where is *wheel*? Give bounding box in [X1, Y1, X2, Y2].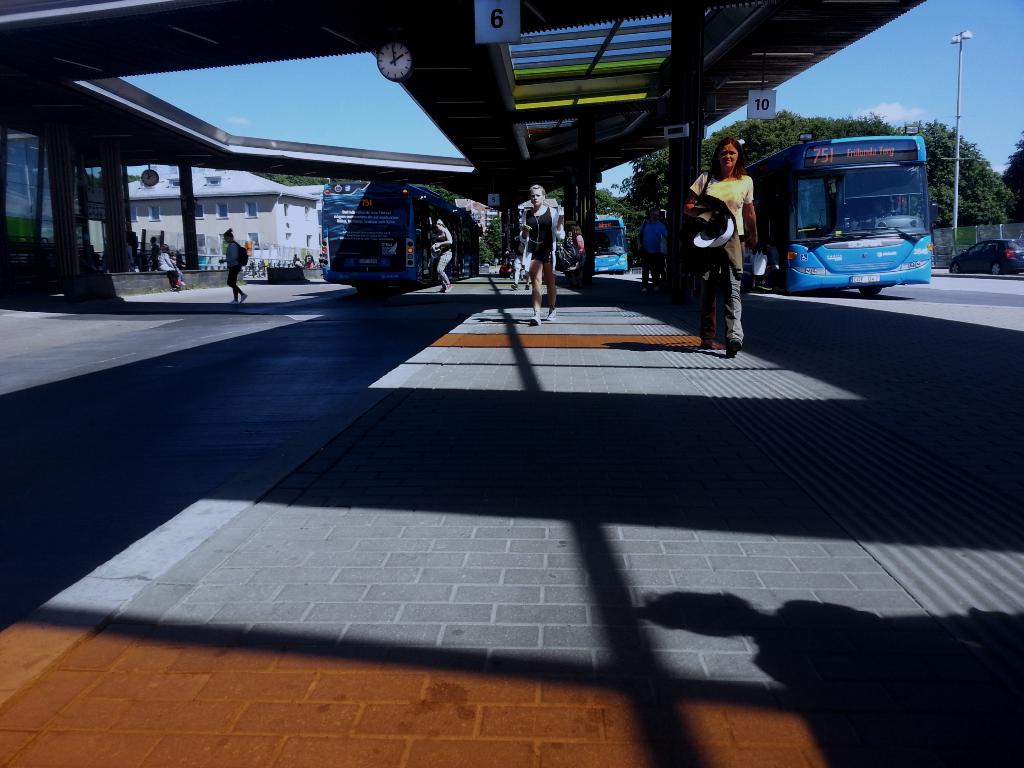
[877, 210, 900, 220].
